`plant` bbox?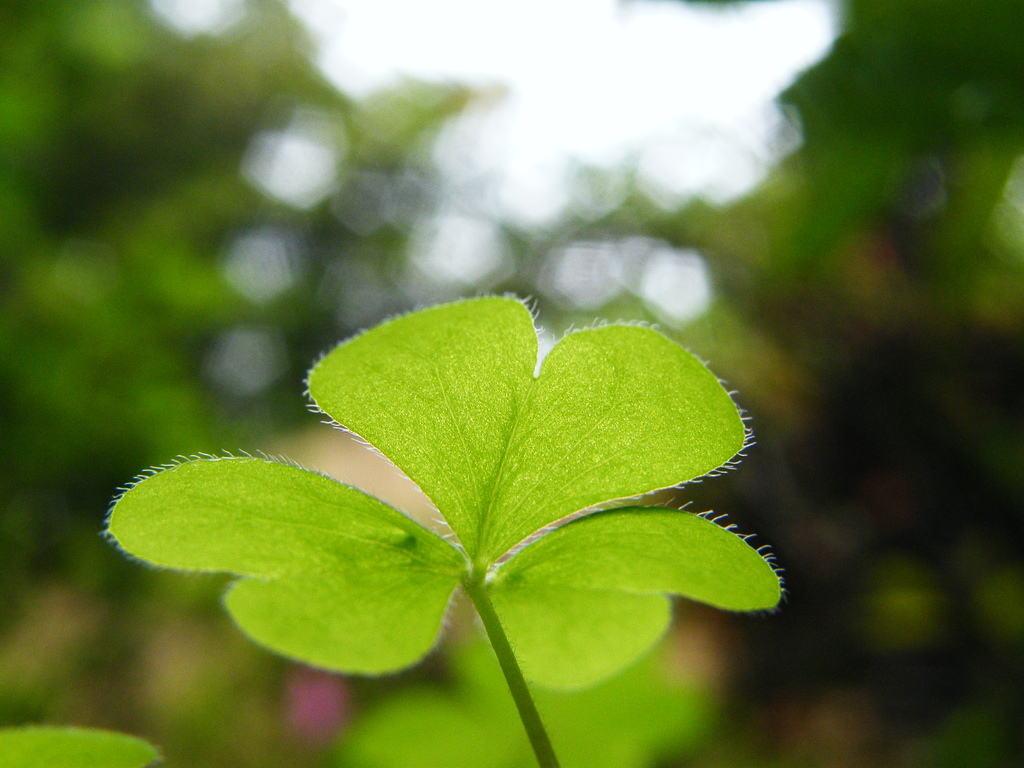
l=210, t=244, r=794, b=735
